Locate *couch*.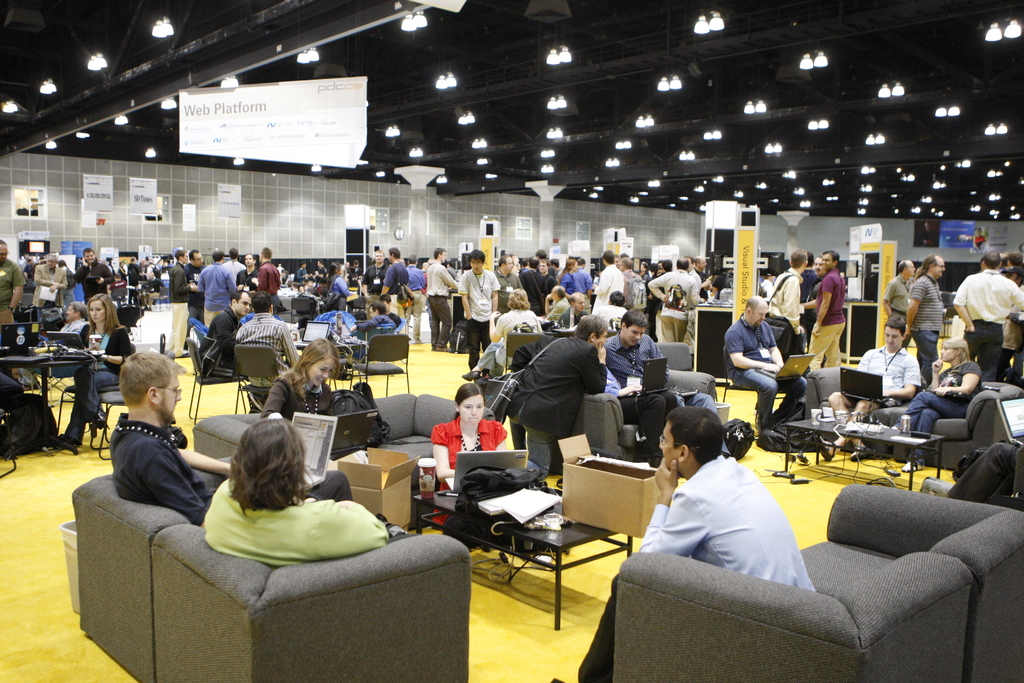
Bounding box: <box>192,387,493,493</box>.
